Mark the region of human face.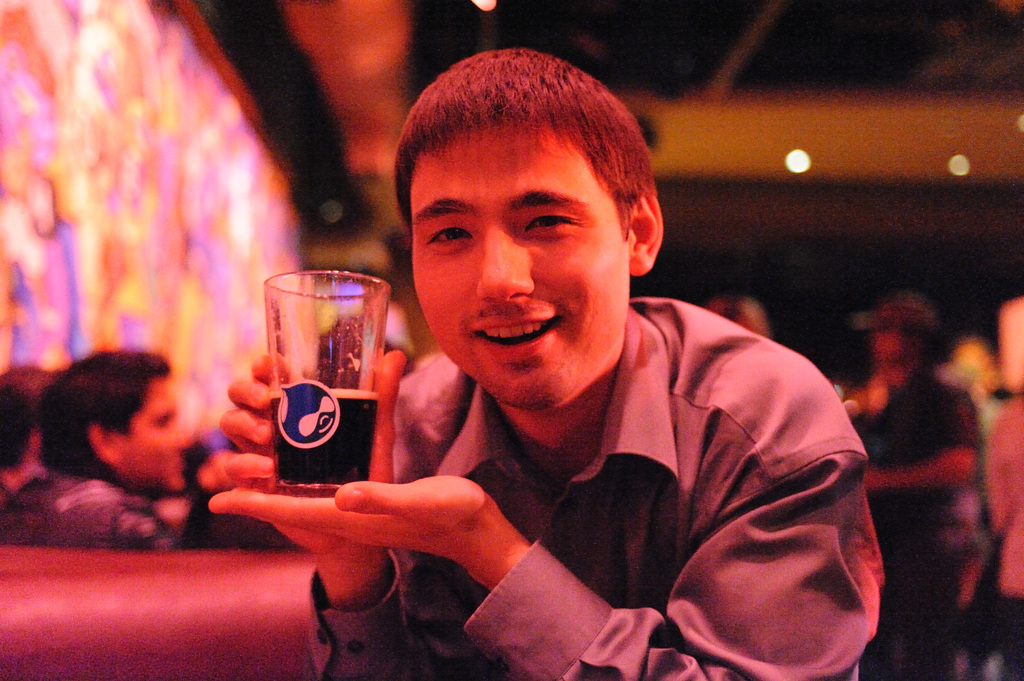
Region: box(113, 381, 188, 488).
